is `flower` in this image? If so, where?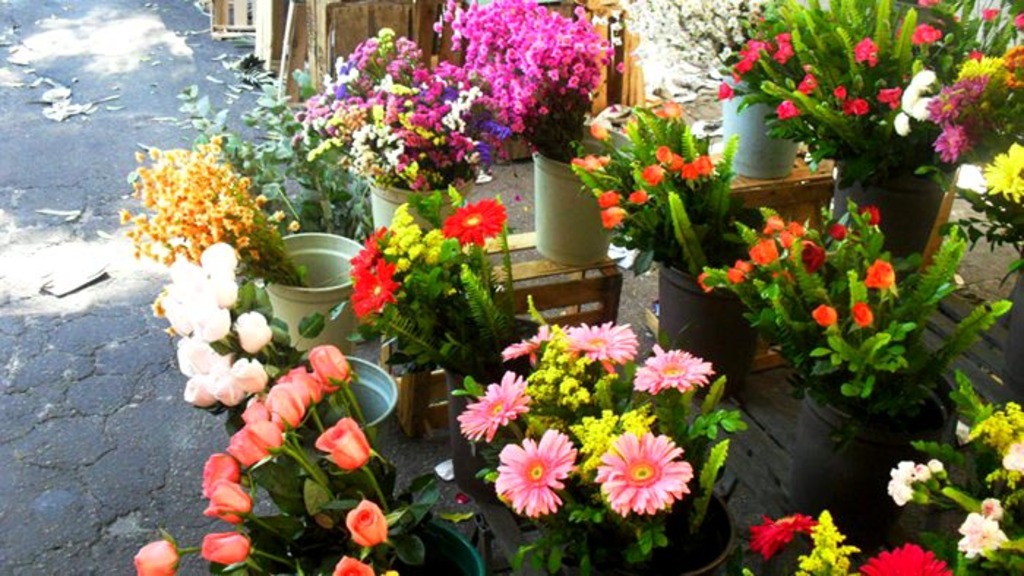
Yes, at <box>778,34,793,63</box>.
